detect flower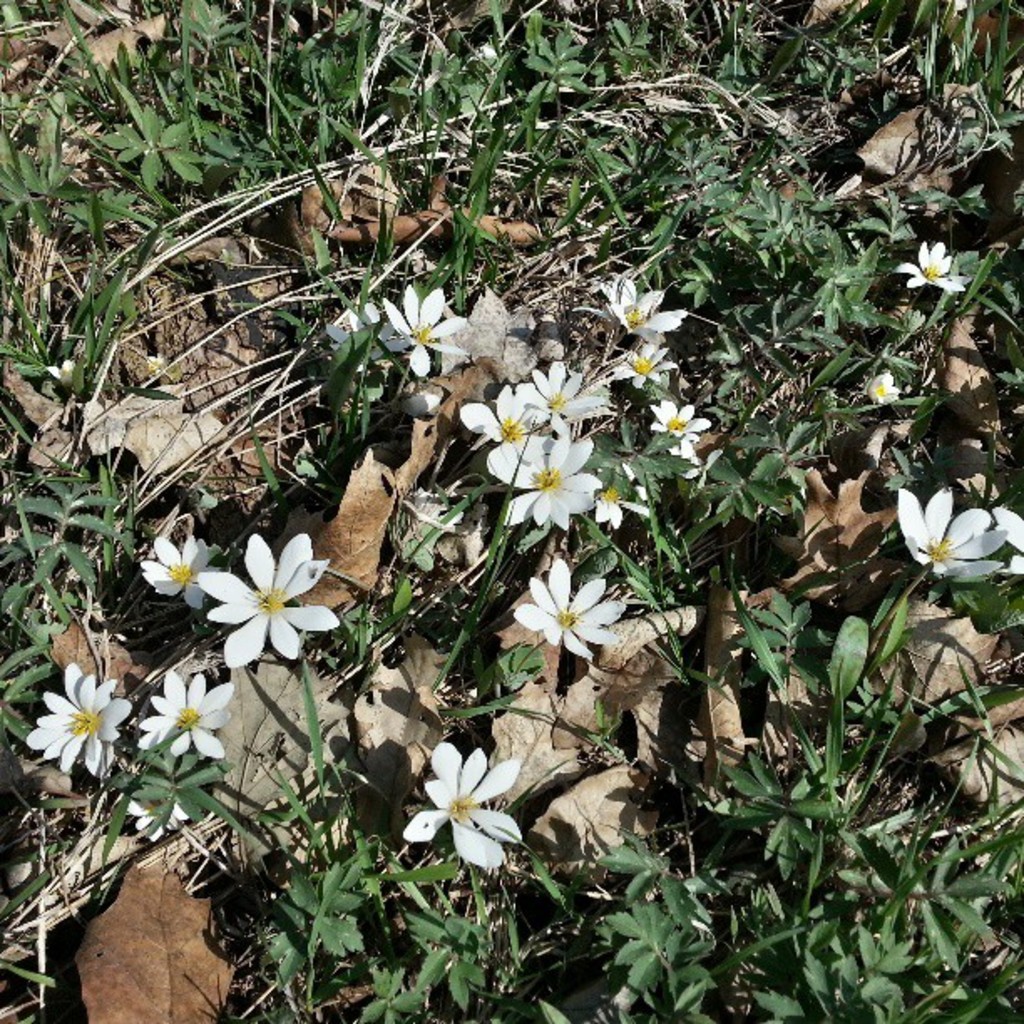
599:278:686:341
